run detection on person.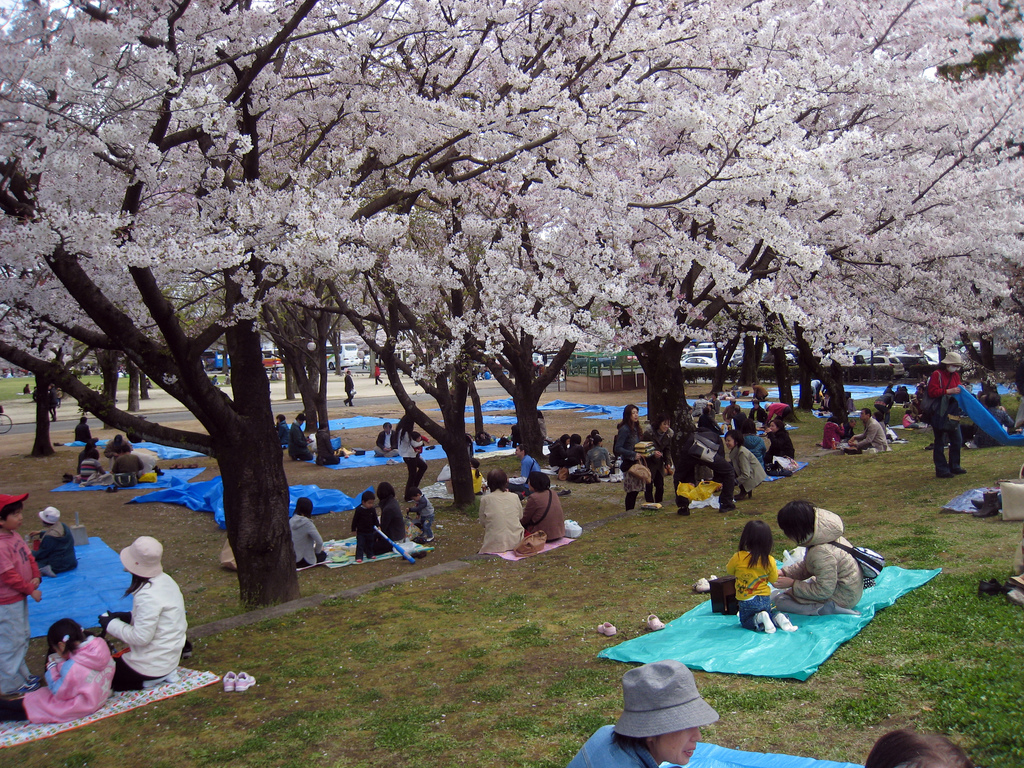
Result: (left=315, top=424, right=341, bottom=467).
